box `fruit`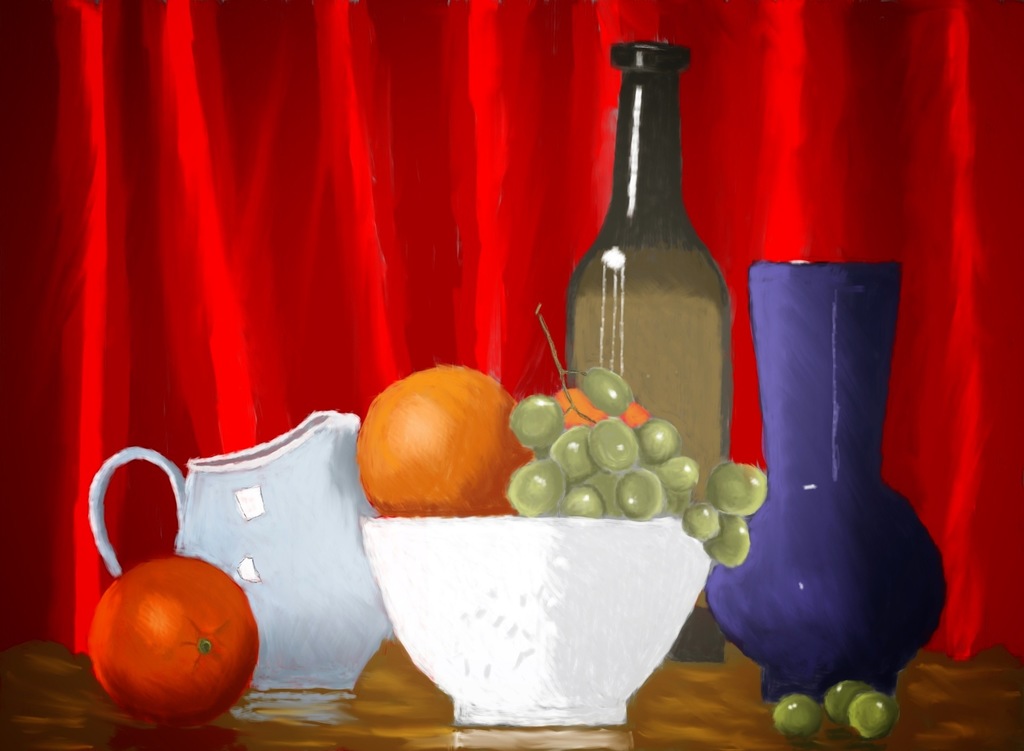
88 554 262 729
